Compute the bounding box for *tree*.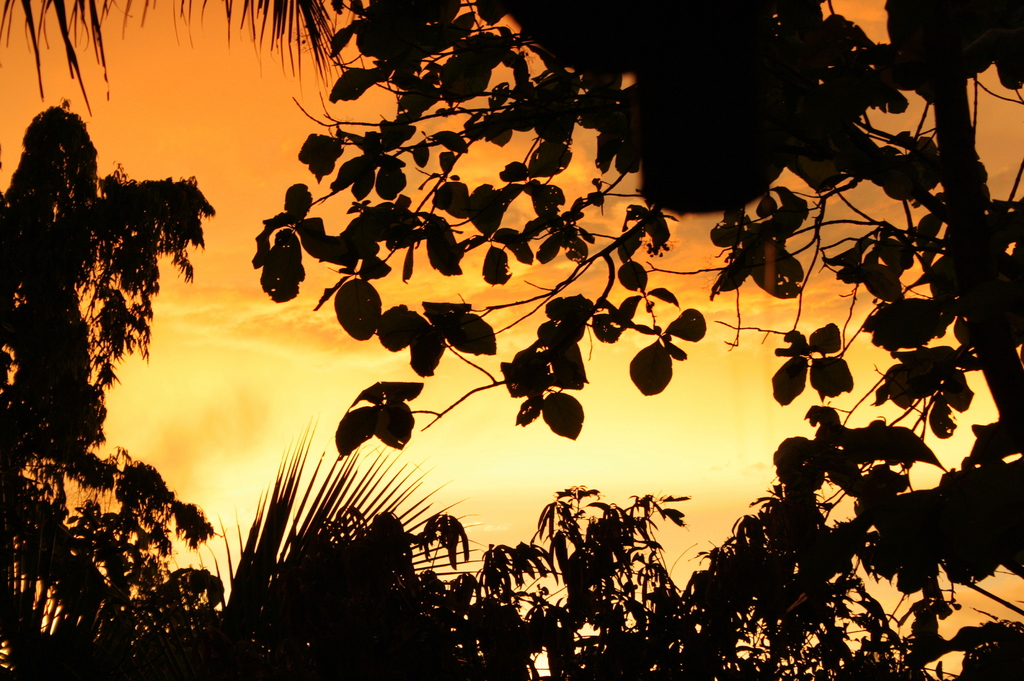
246:0:1023:680.
